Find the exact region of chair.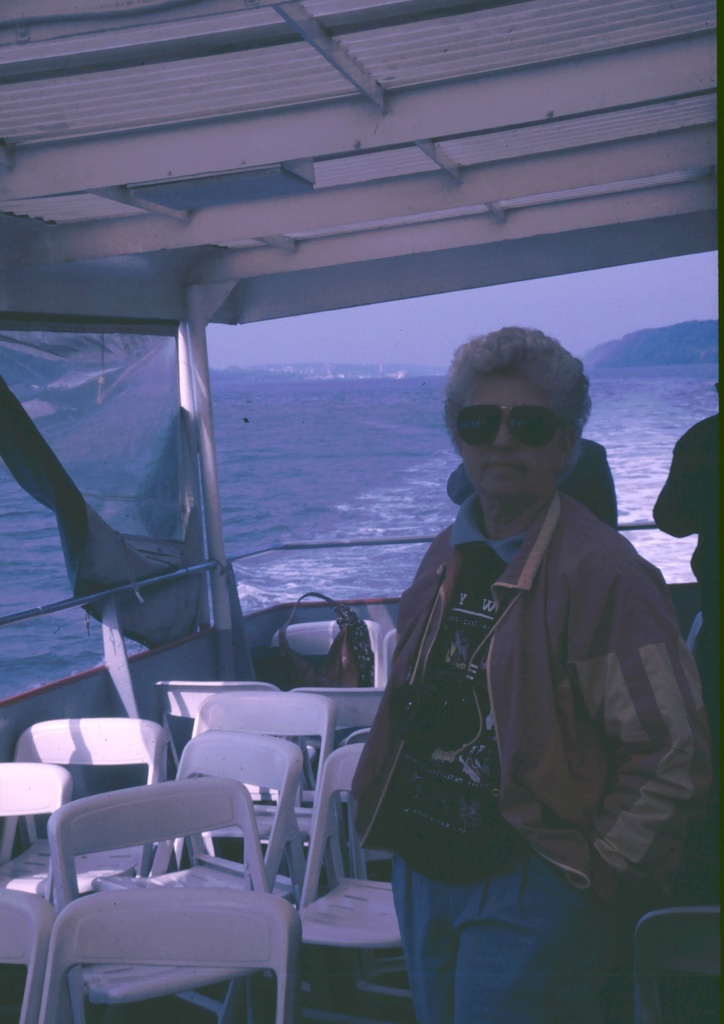
Exact region: rect(632, 906, 723, 1023).
